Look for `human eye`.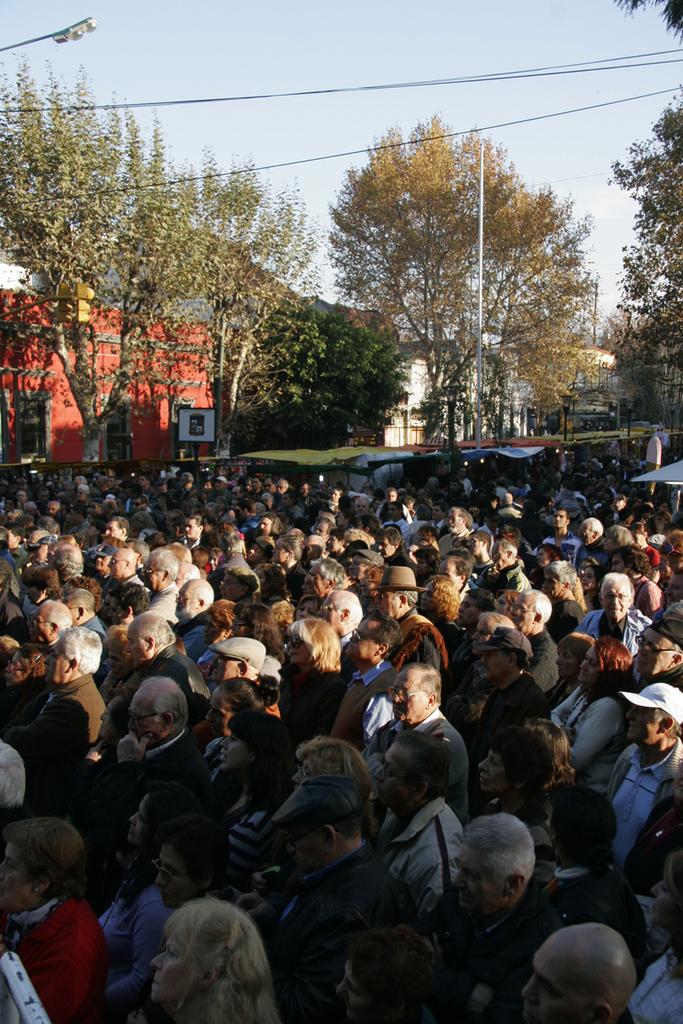
Found: l=137, t=812, r=140, b=823.
